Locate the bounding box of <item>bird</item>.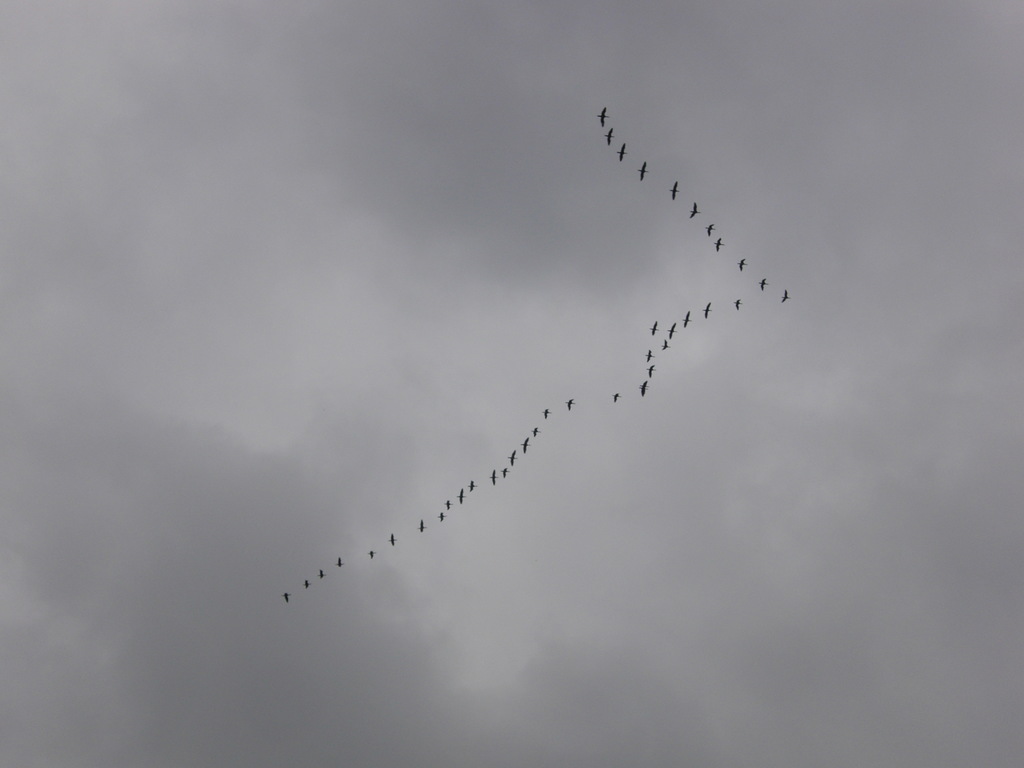
Bounding box: locate(540, 406, 551, 417).
